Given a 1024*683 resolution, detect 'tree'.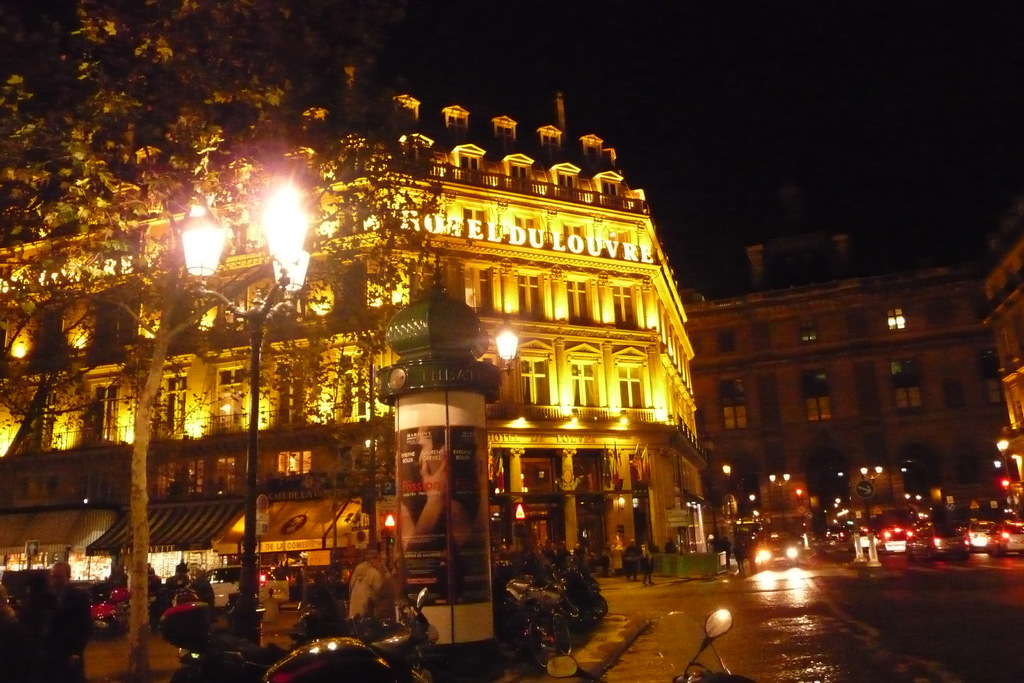
[x1=0, y1=0, x2=459, y2=682].
